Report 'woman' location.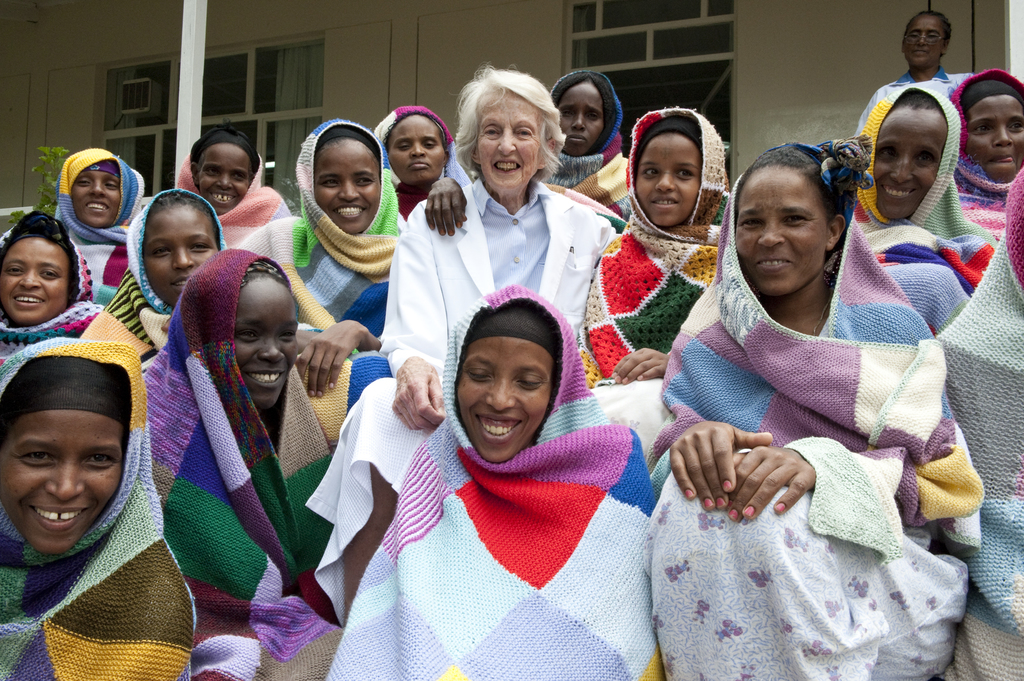
Report: locate(42, 146, 152, 308).
